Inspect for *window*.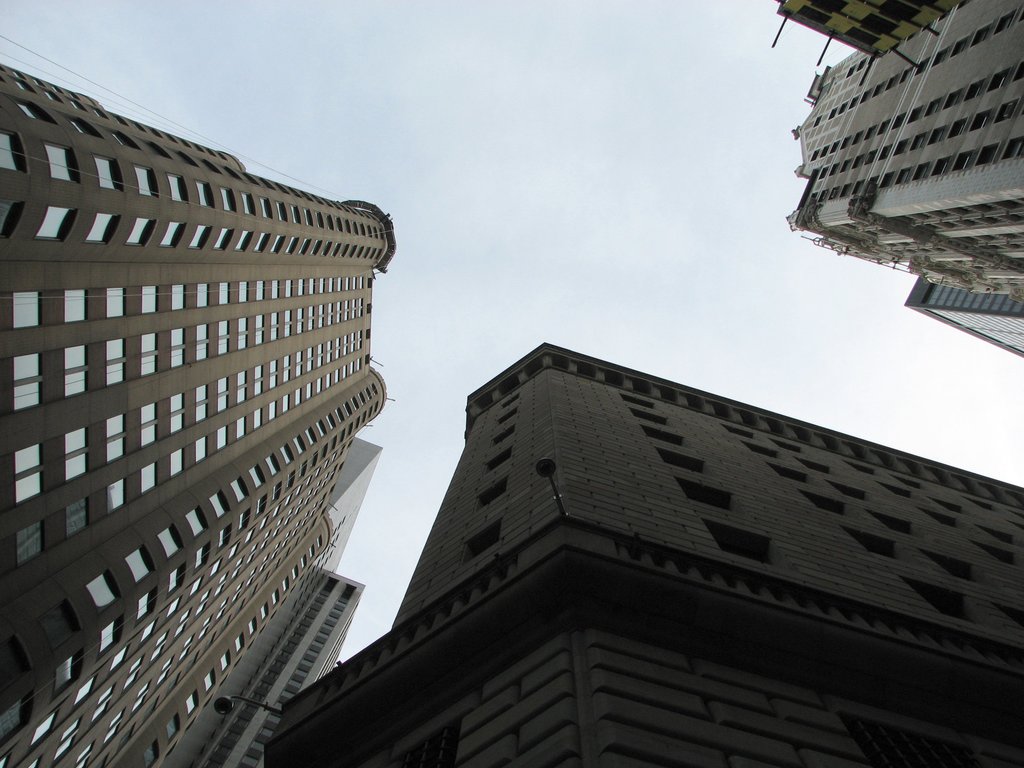
Inspection: [left=277, top=443, right=293, bottom=467].
